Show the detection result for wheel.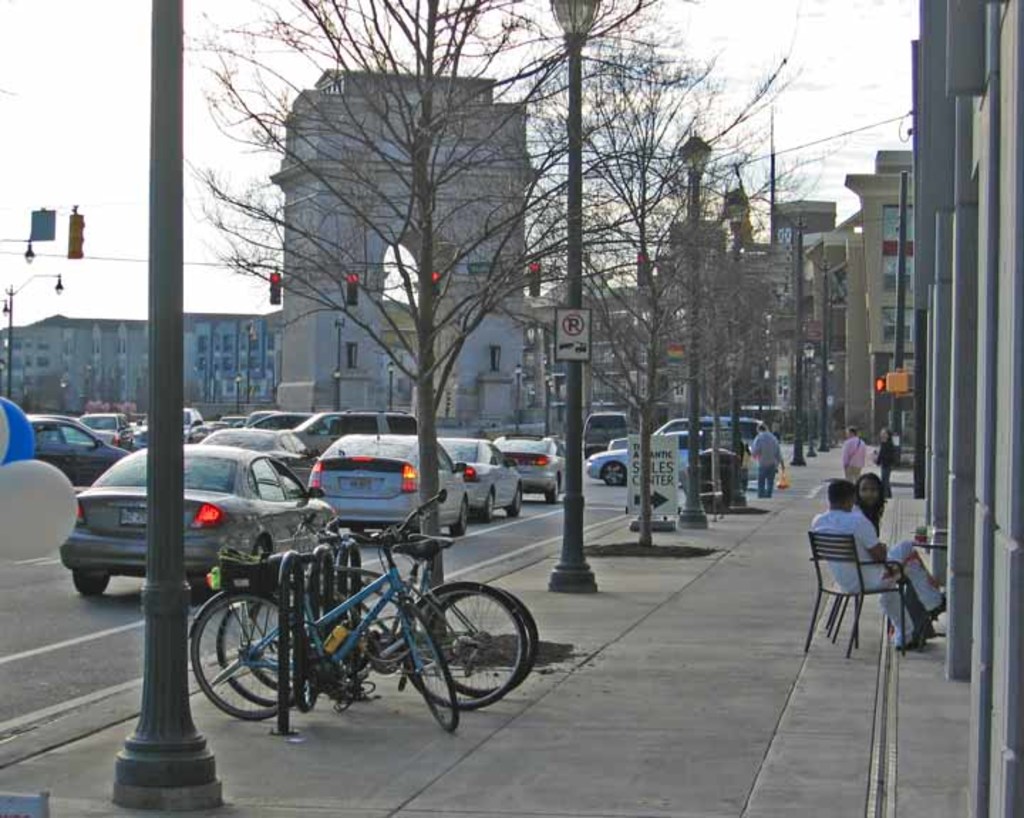
left=395, top=605, right=454, bottom=726.
